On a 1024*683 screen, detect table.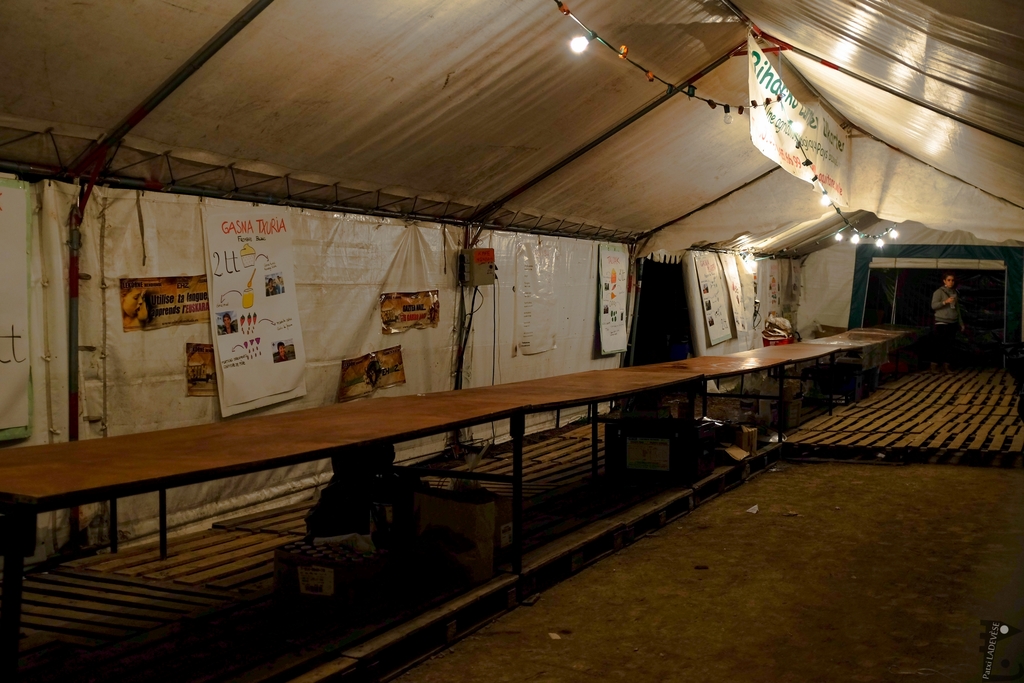
bbox(516, 350, 846, 538).
